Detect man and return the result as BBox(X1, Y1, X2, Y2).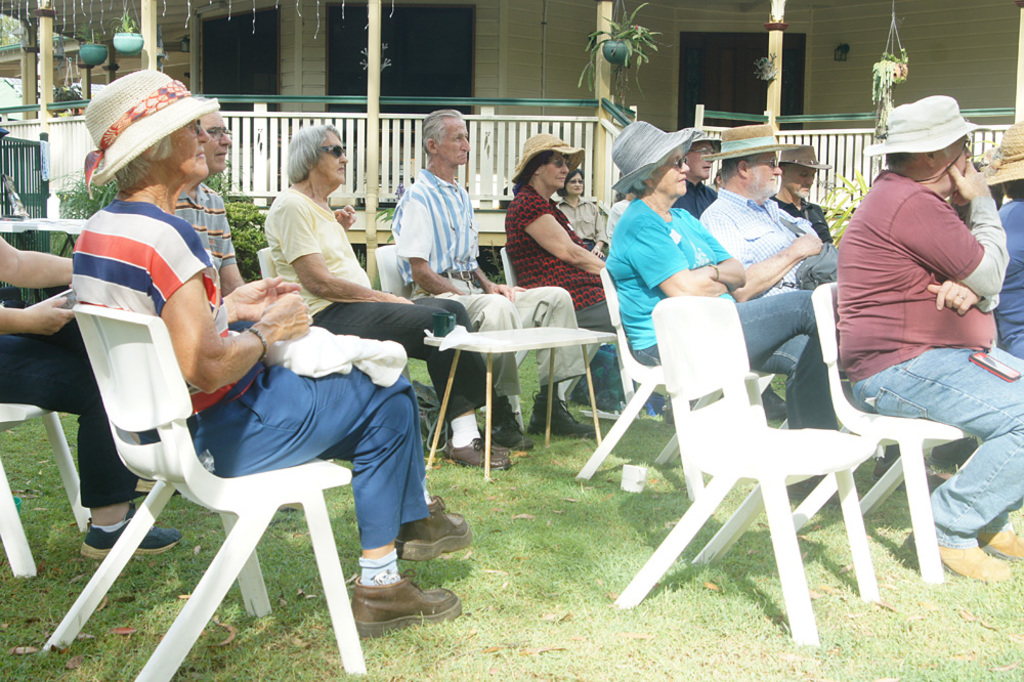
BBox(774, 143, 835, 244).
